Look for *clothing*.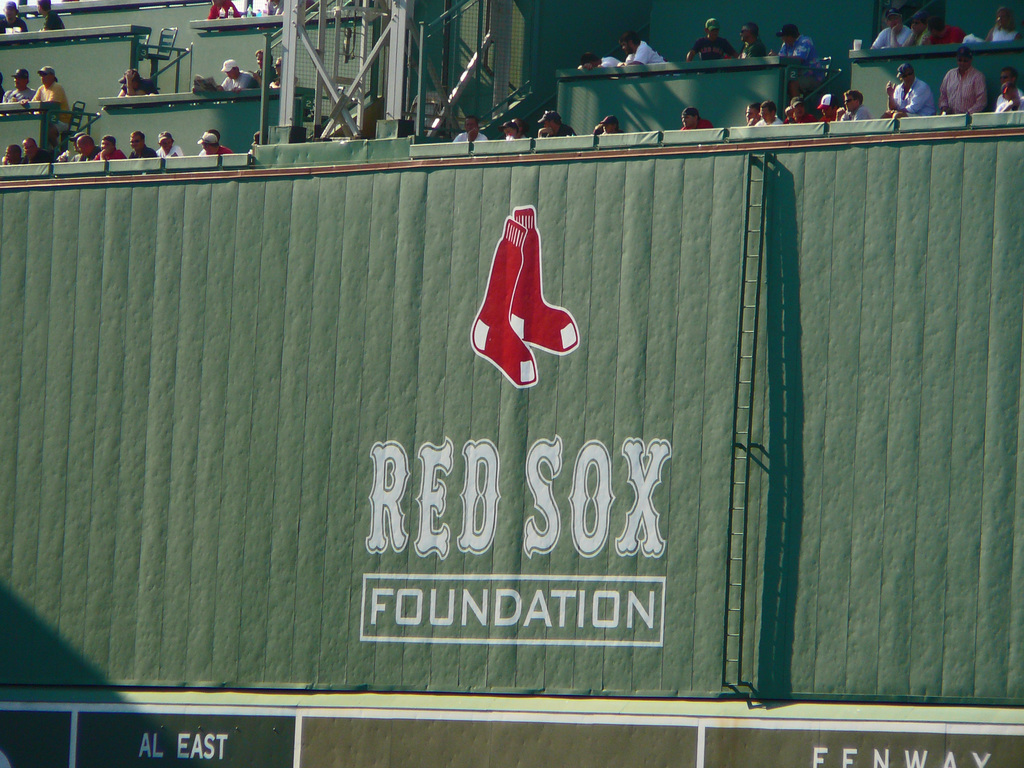
Found: locate(627, 37, 665, 63).
